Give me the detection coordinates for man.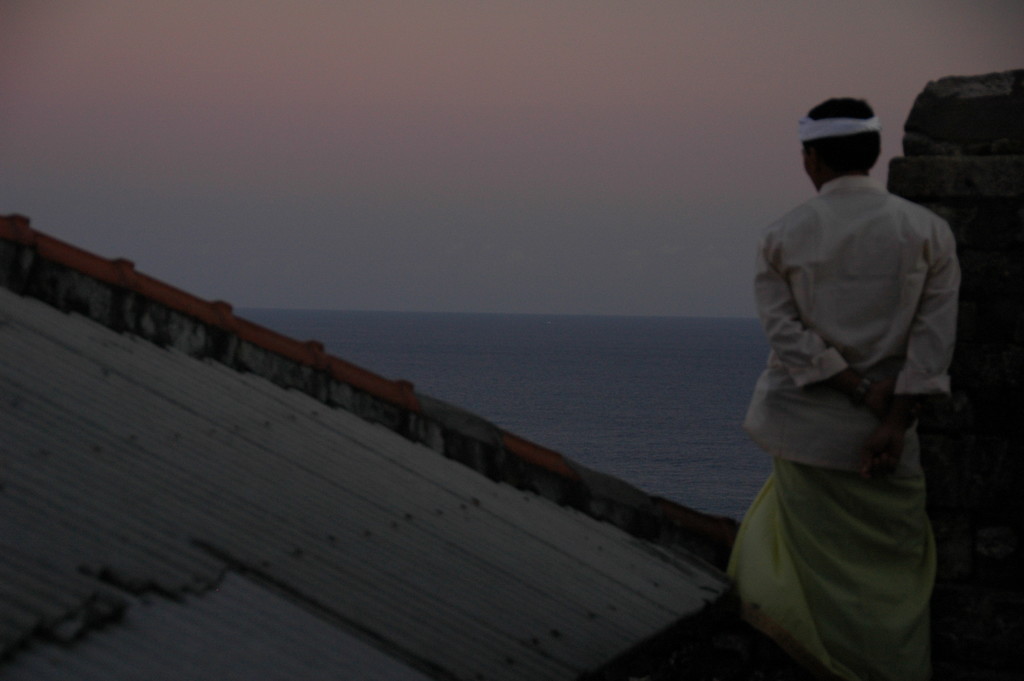
x1=744, y1=74, x2=979, y2=625.
